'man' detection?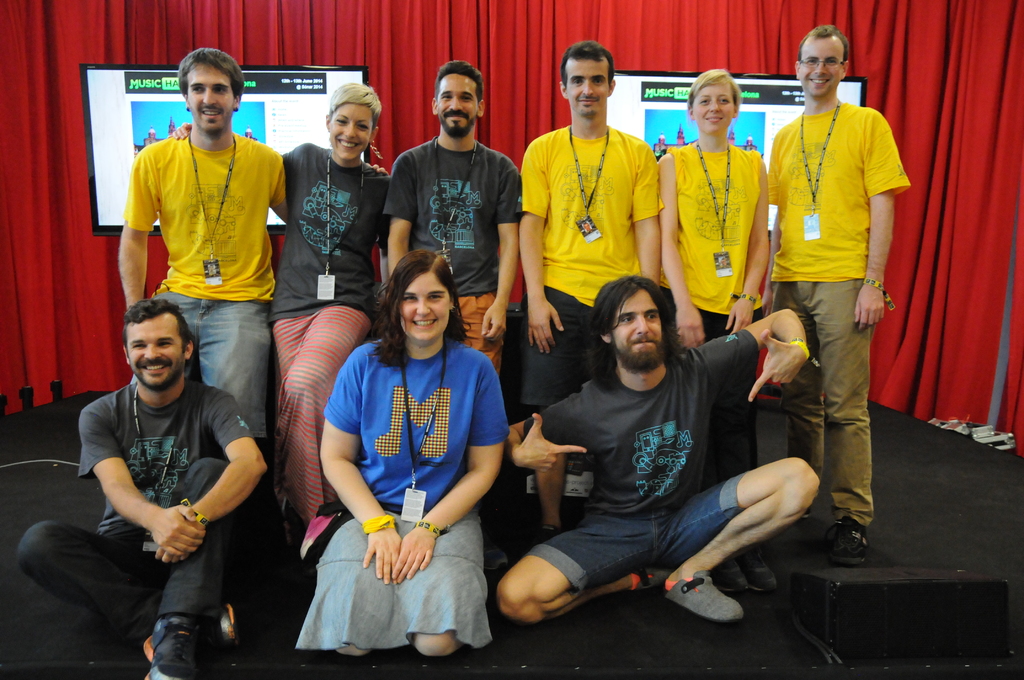
bbox(114, 45, 290, 638)
